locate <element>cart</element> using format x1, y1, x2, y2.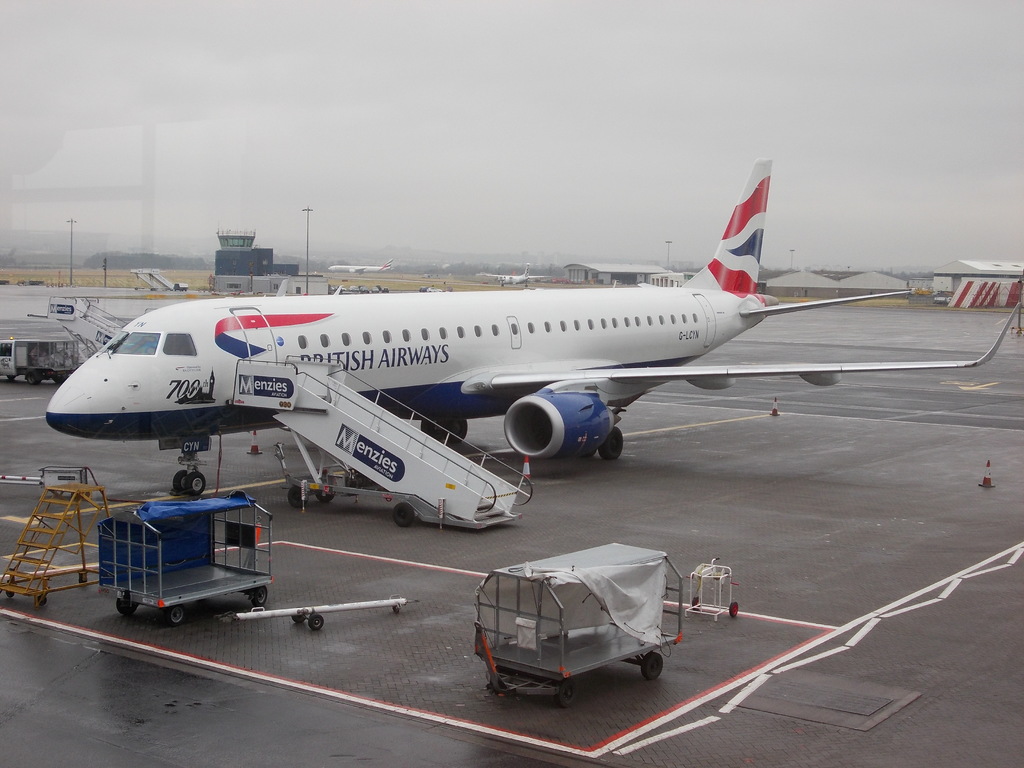
474, 541, 682, 709.
